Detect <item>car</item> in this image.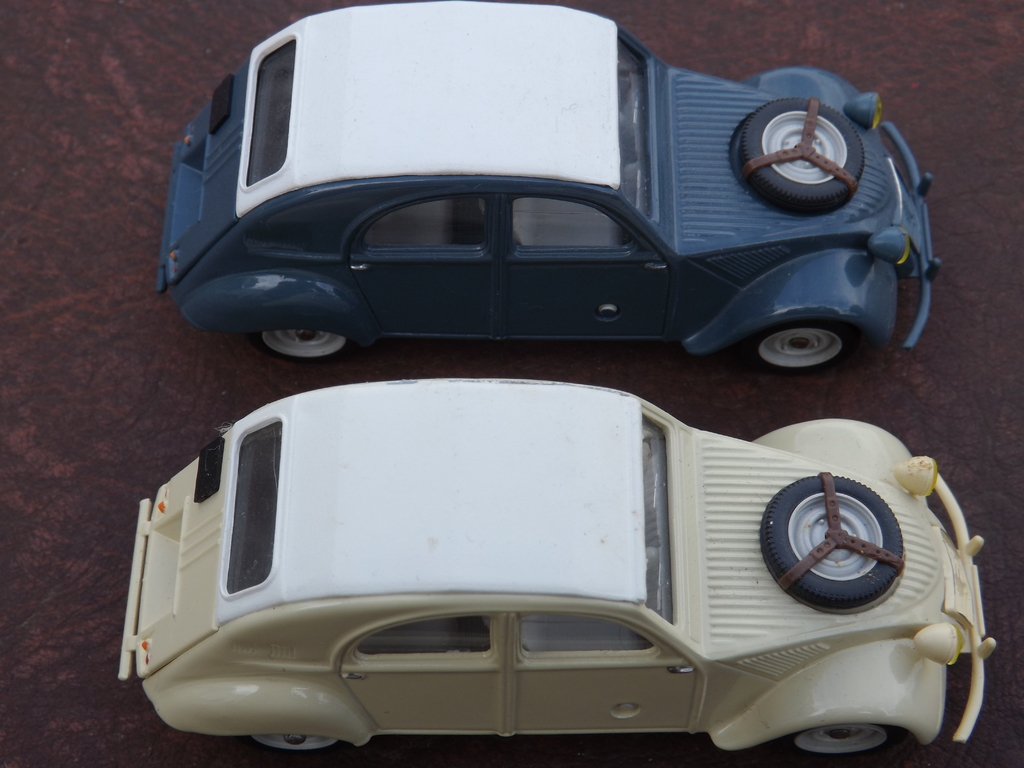
Detection: rect(157, 0, 942, 381).
